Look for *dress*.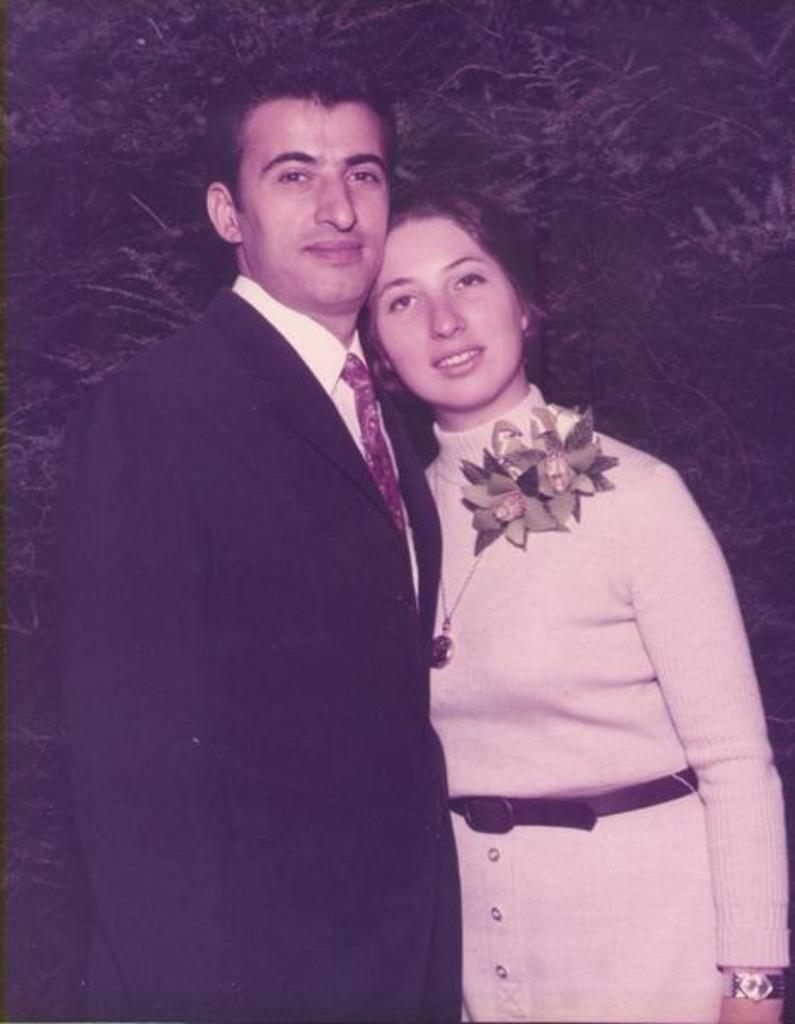
Found: (425,384,793,1022).
